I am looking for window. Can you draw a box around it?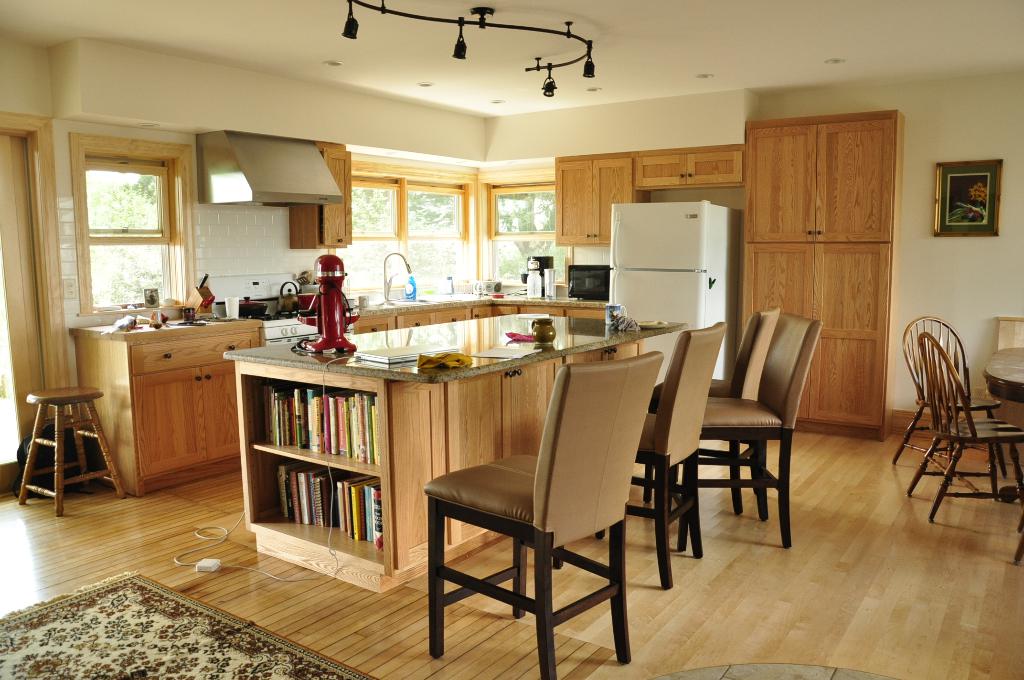
Sure, the bounding box is 345/184/467/288.
